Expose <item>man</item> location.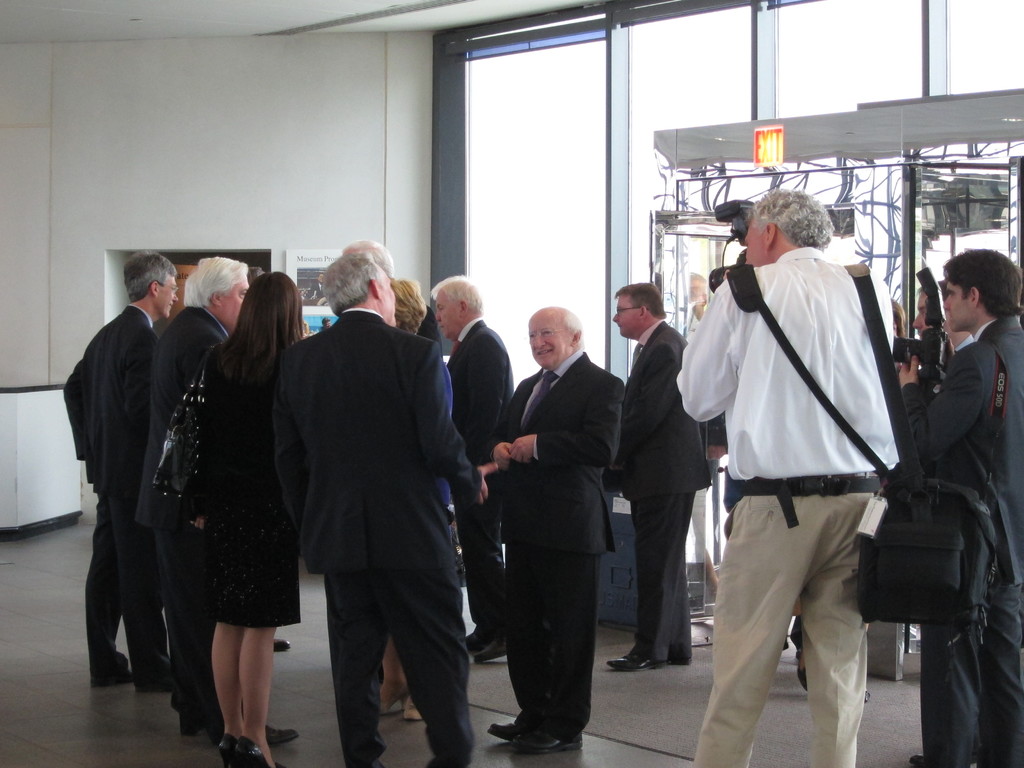
Exposed at l=497, t=305, r=625, b=759.
